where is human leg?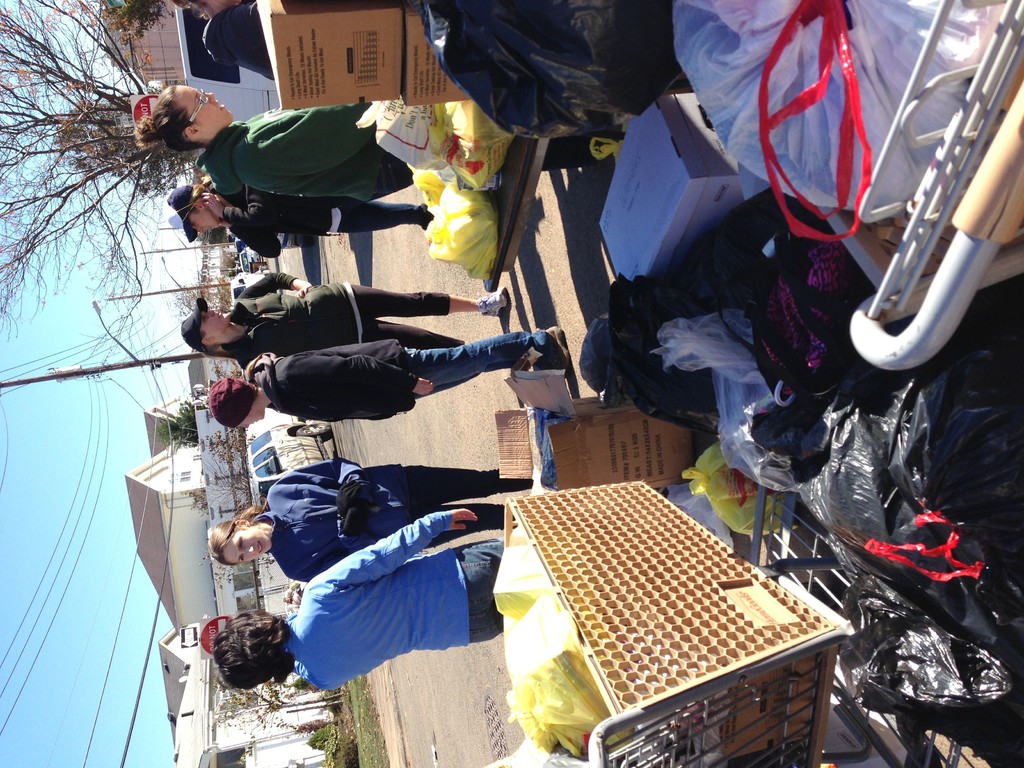
bbox(390, 329, 569, 375).
